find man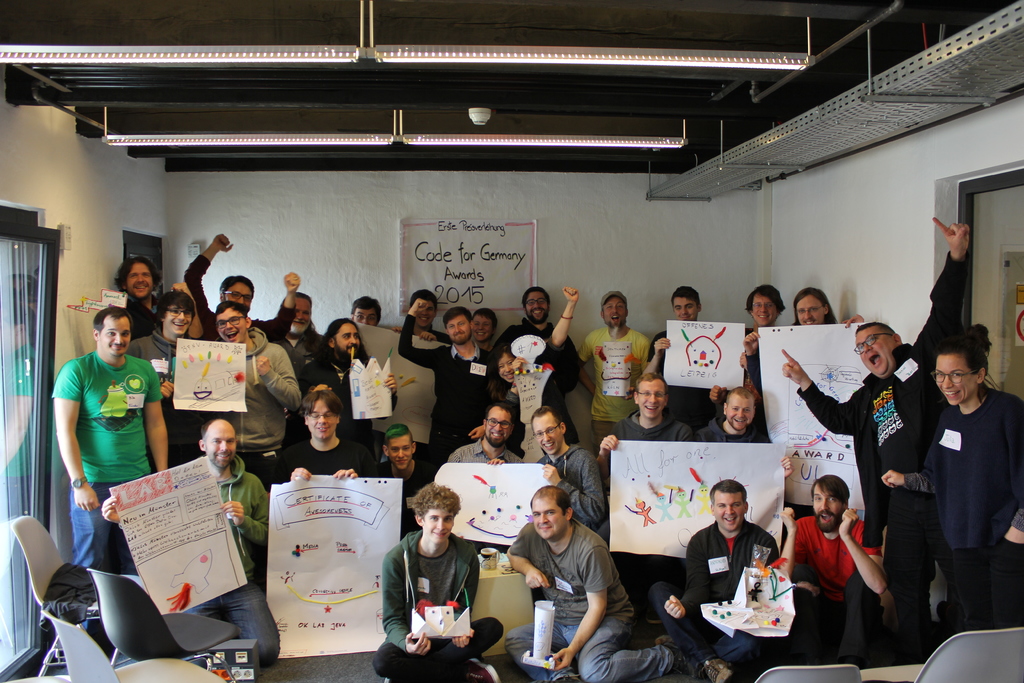
pyautogui.locateOnScreen(52, 309, 166, 572)
